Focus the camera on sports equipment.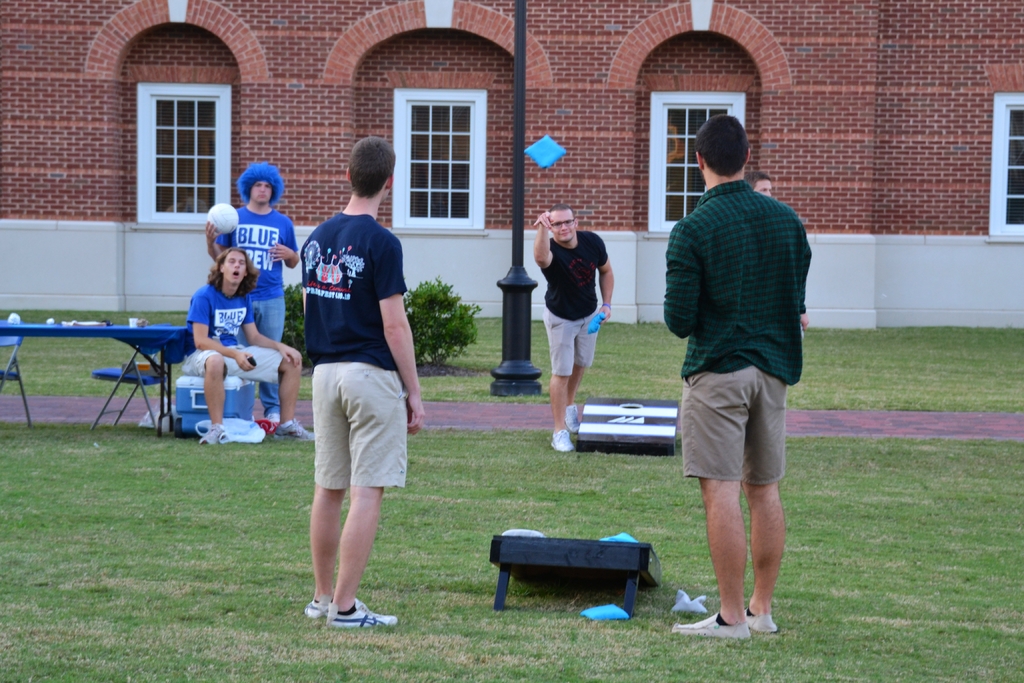
Focus region: {"x1": 504, "y1": 524, "x2": 544, "y2": 537}.
